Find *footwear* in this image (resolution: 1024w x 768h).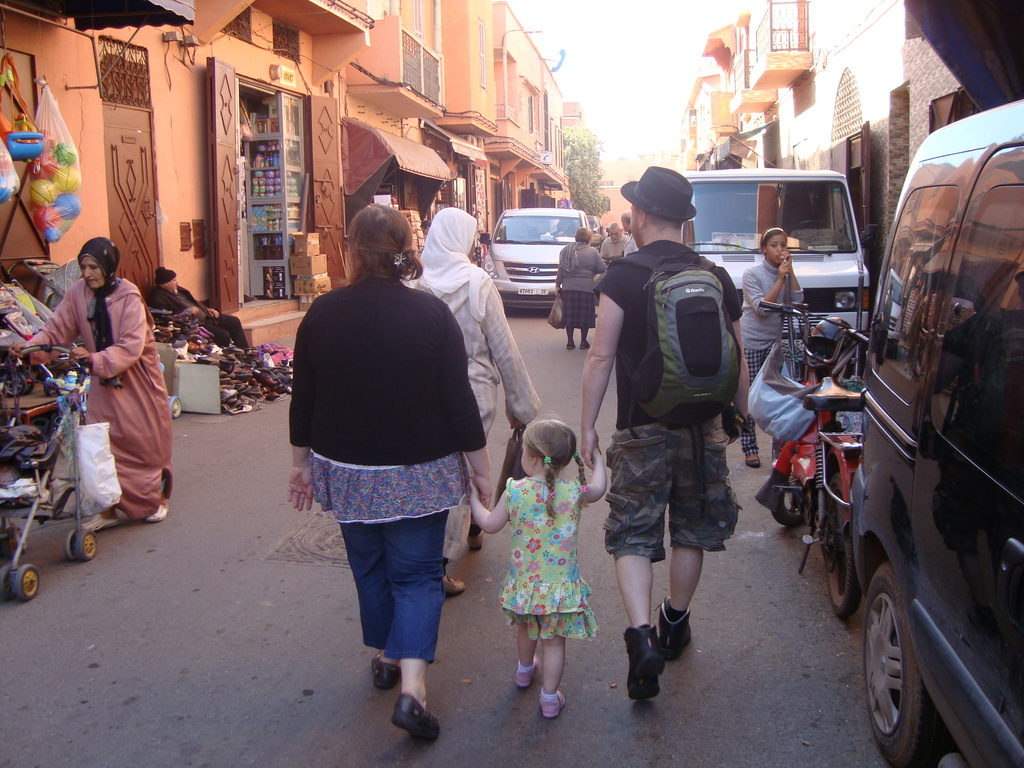
148 498 172 519.
